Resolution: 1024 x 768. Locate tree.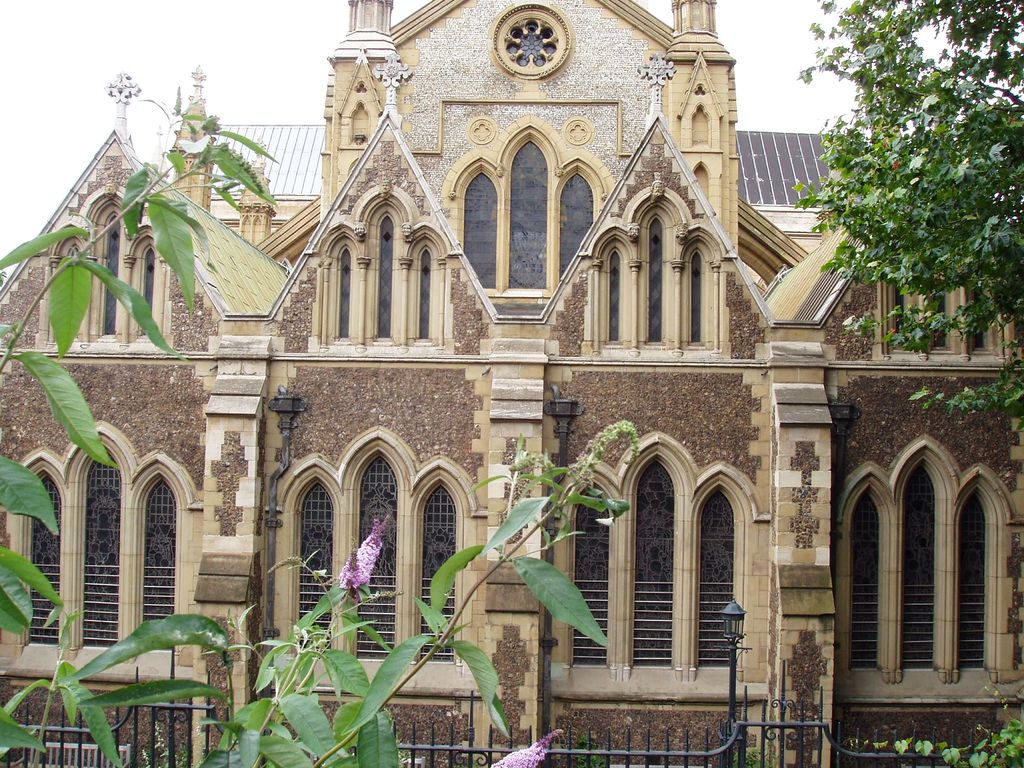
bbox=(788, 0, 1023, 415).
